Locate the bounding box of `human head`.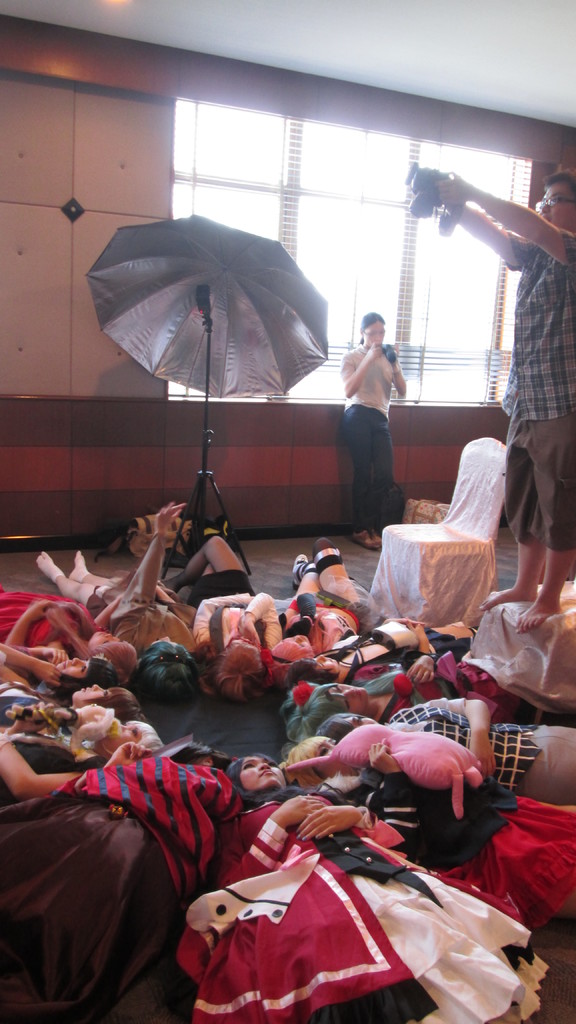
Bounding box: Rect(282, 680, 370, 738).
